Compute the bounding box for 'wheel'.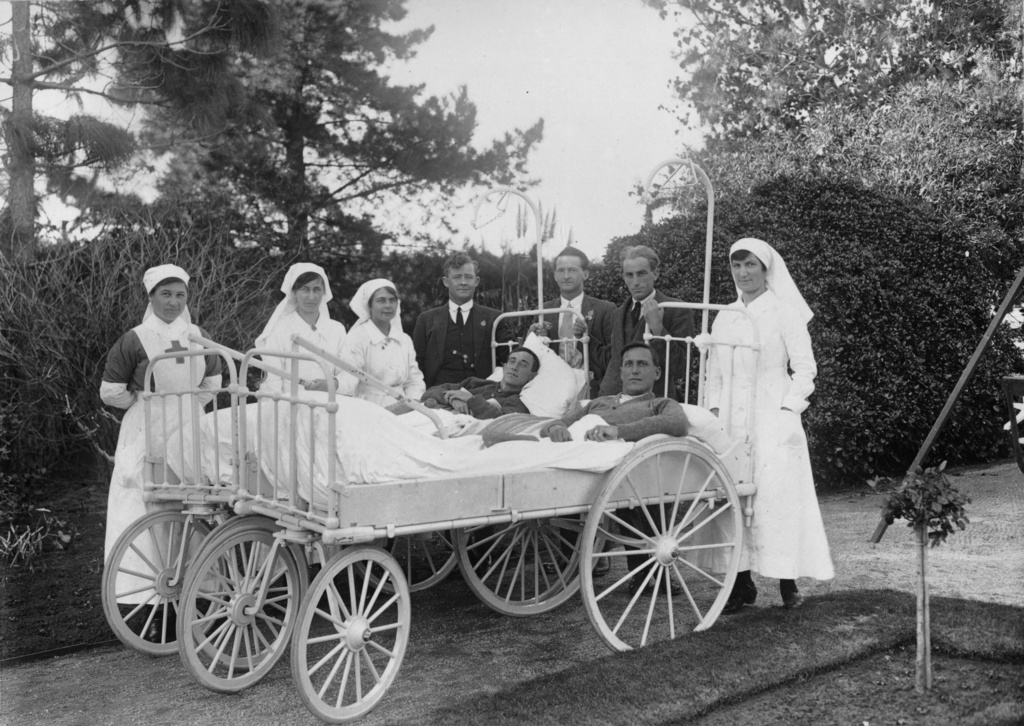
region(352, 529, 462, 597).
